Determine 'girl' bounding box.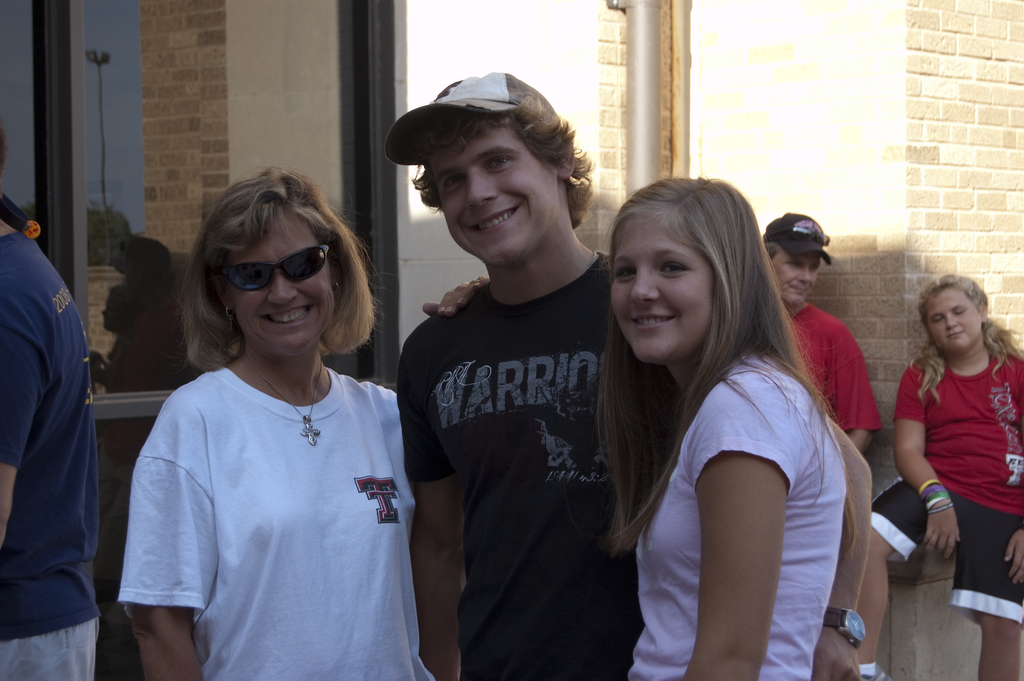
Determined: box(855, 272, 1023, 680).
